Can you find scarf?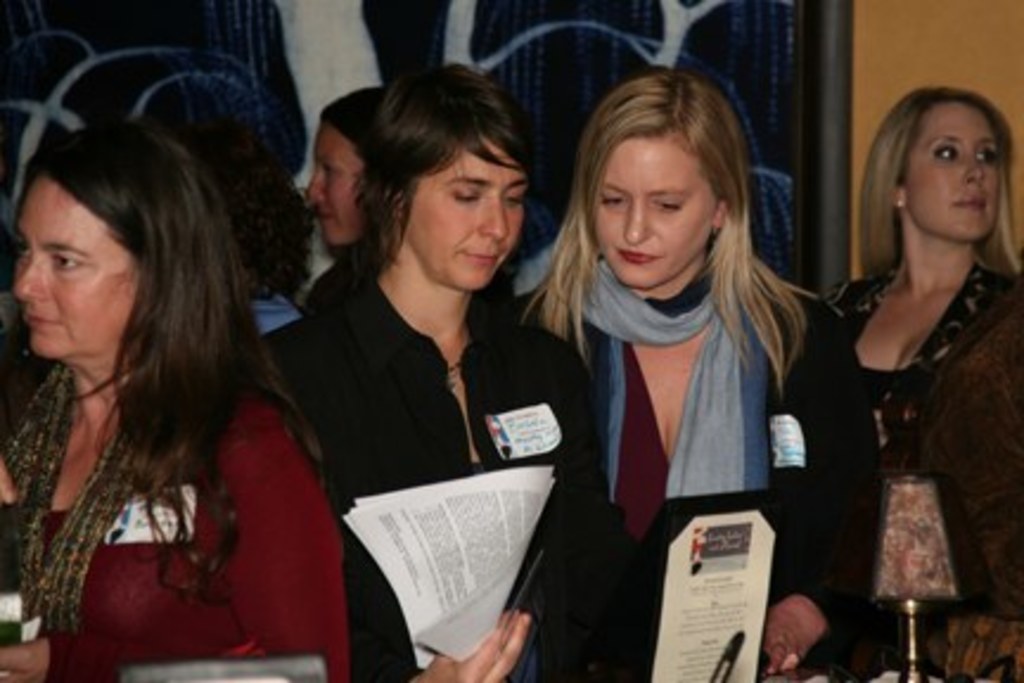
Yes, bounding box: <bbox>569, 228, 777, 496</bbox>.
